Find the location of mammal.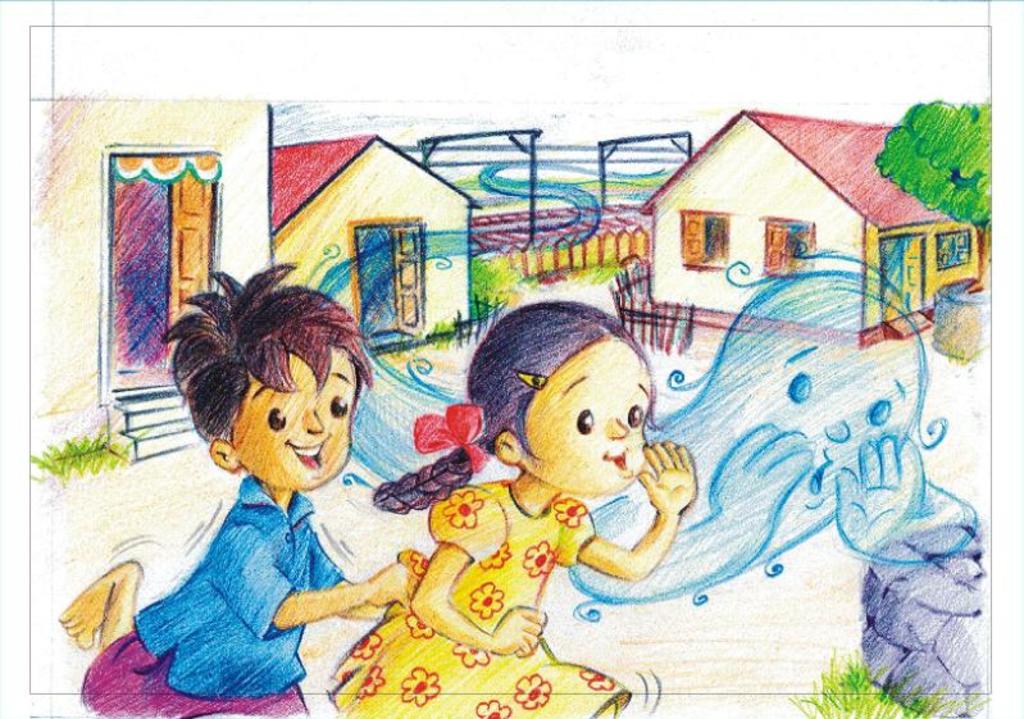
Location: [x1=327, y1=304, x2=697, y2=718].
